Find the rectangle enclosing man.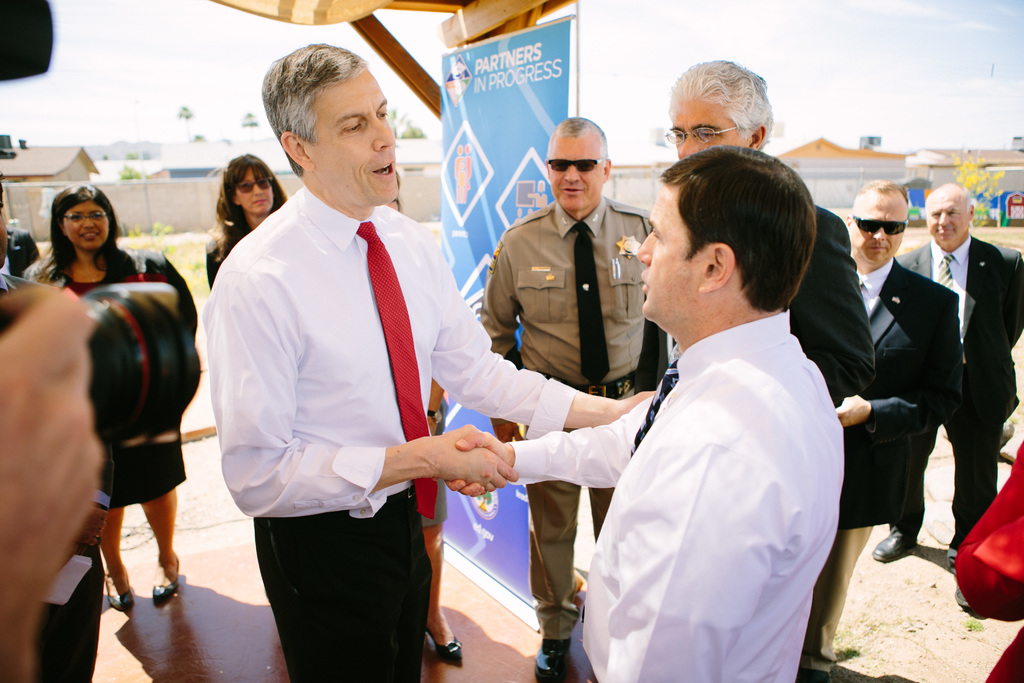
(x1=0, y1=171, x2=106, y2=682).
